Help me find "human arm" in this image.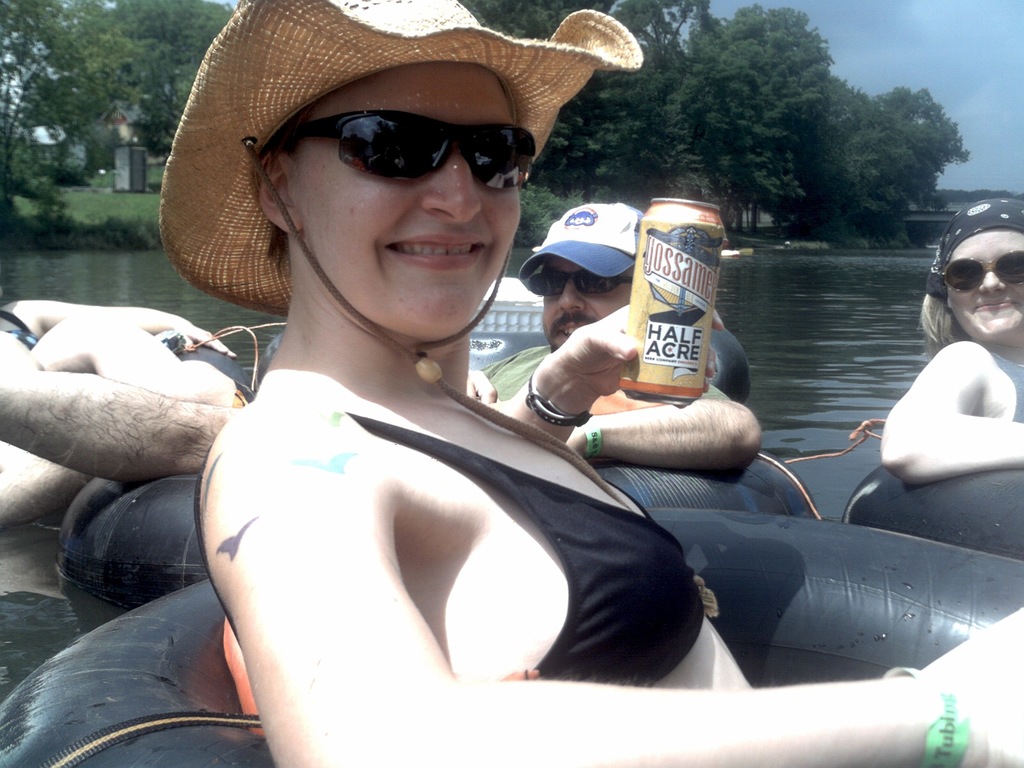
Found it: pyautogui.locateOnScreen(7, 301, 241, 364).
